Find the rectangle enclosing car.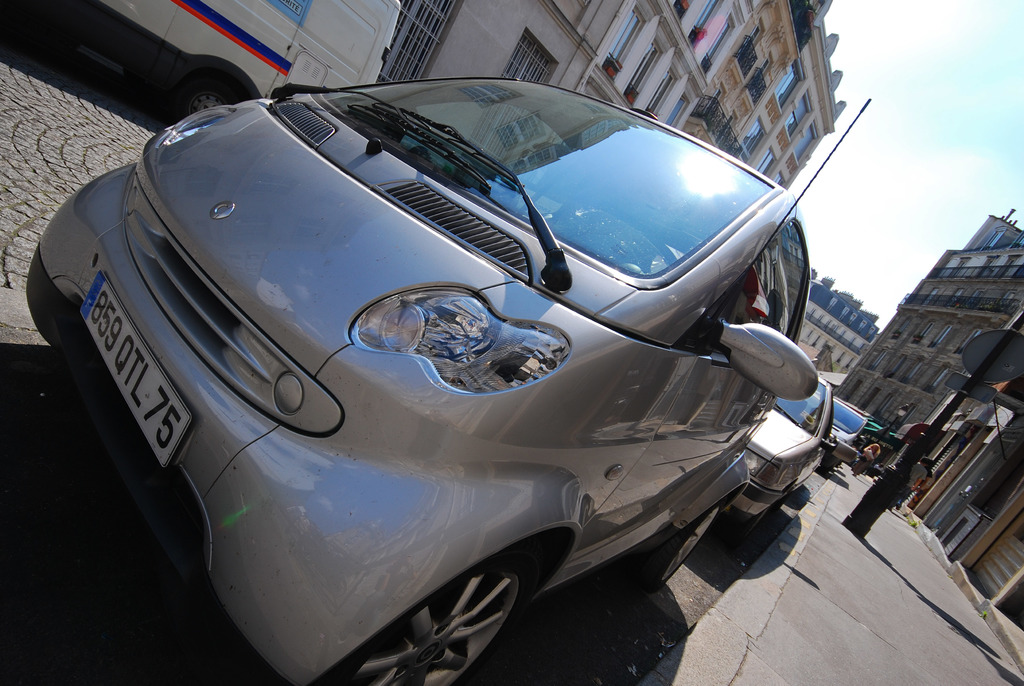
<region>817, 396, 868, 473</region>.
